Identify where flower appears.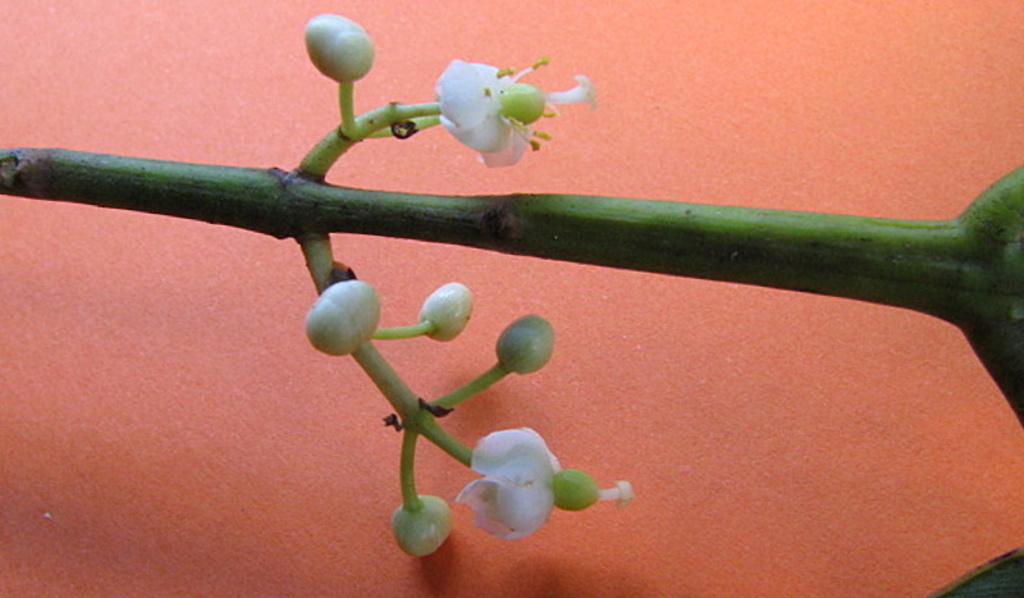
Appears at [495, 315, 556, 370].
